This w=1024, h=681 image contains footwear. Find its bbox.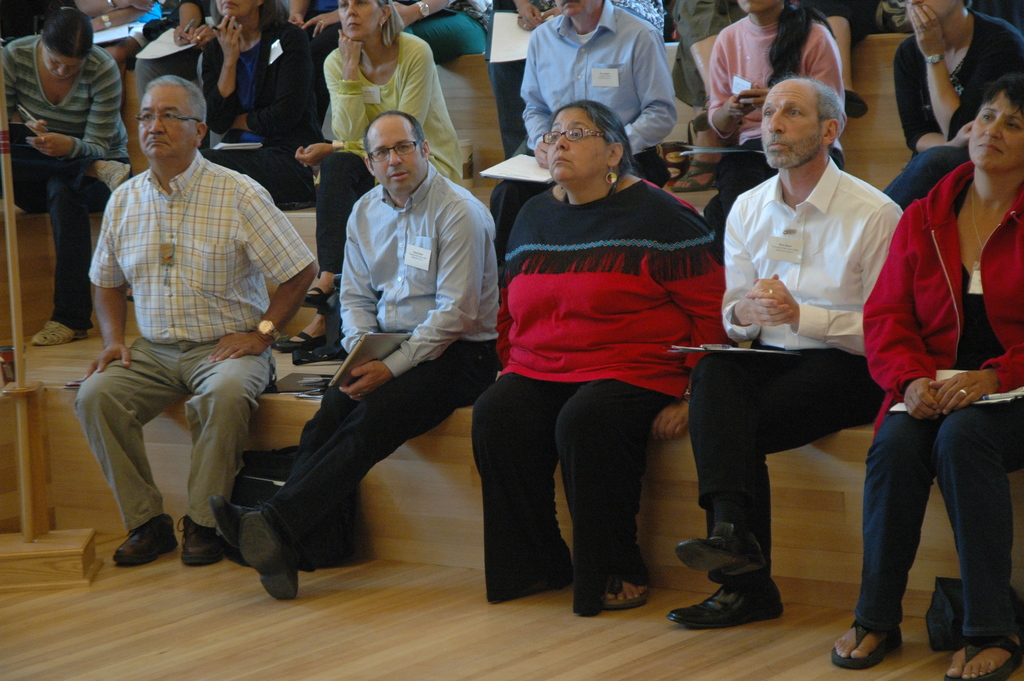
Rect(289, 254, 358, 306).
